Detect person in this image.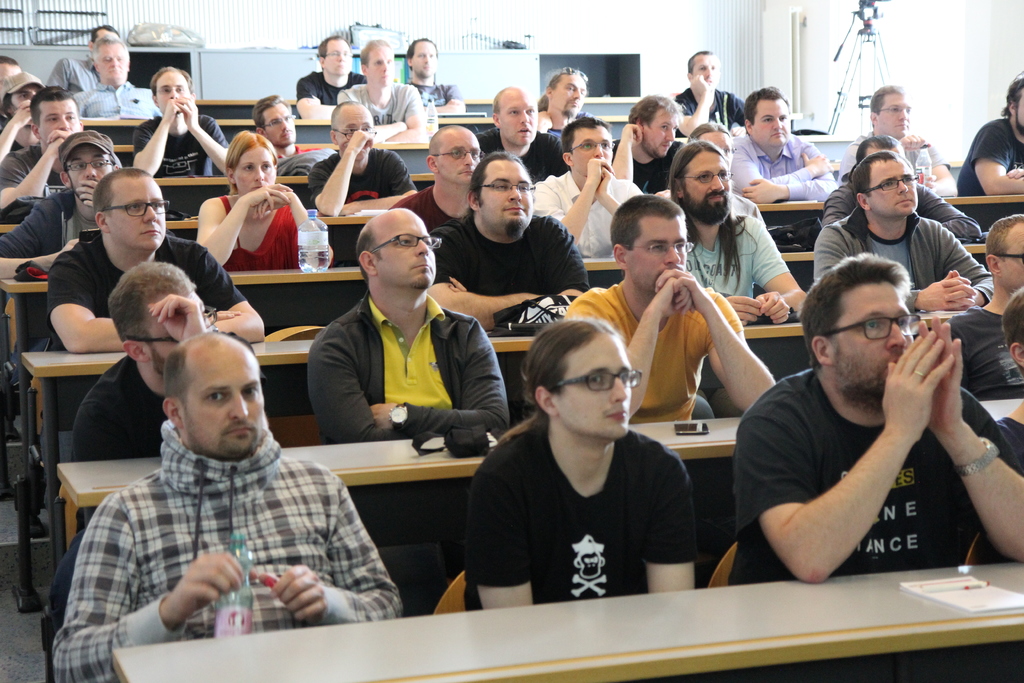
Detection: bbox=(253, 95, 323, 160).
